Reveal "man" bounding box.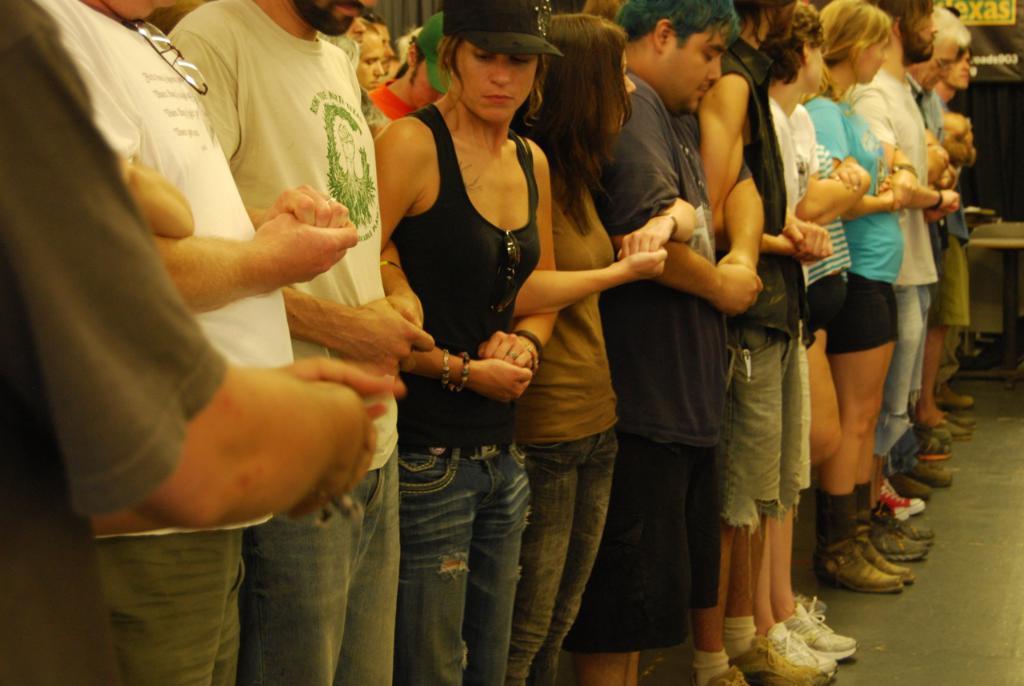
Revealed: region(686, 0, 810, 685).
